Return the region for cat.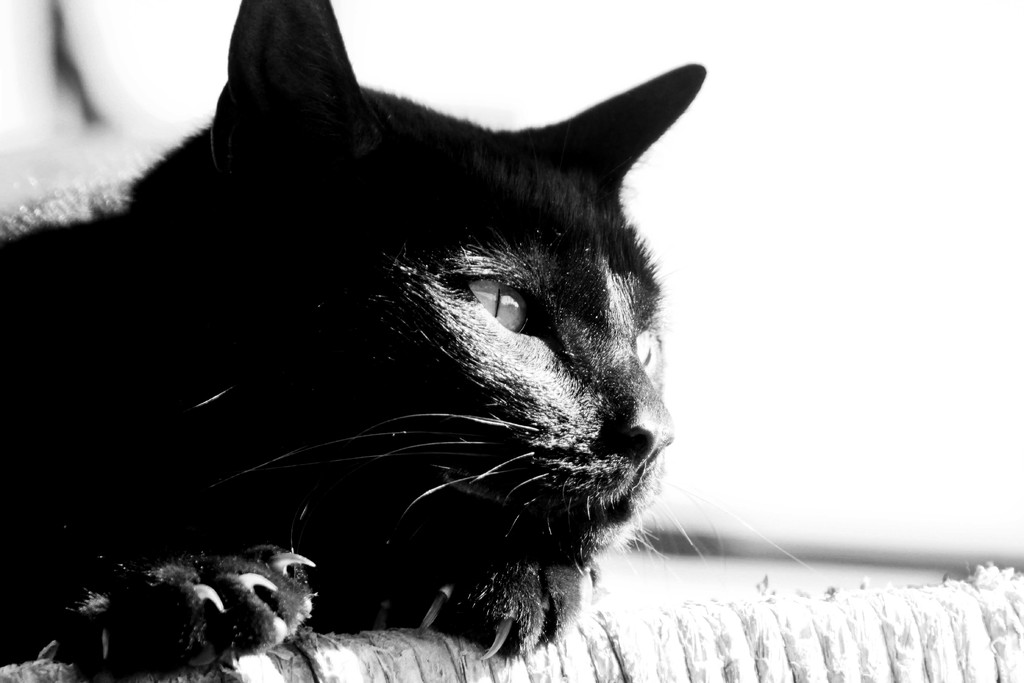
BBox(0, 0, 705, 682).
